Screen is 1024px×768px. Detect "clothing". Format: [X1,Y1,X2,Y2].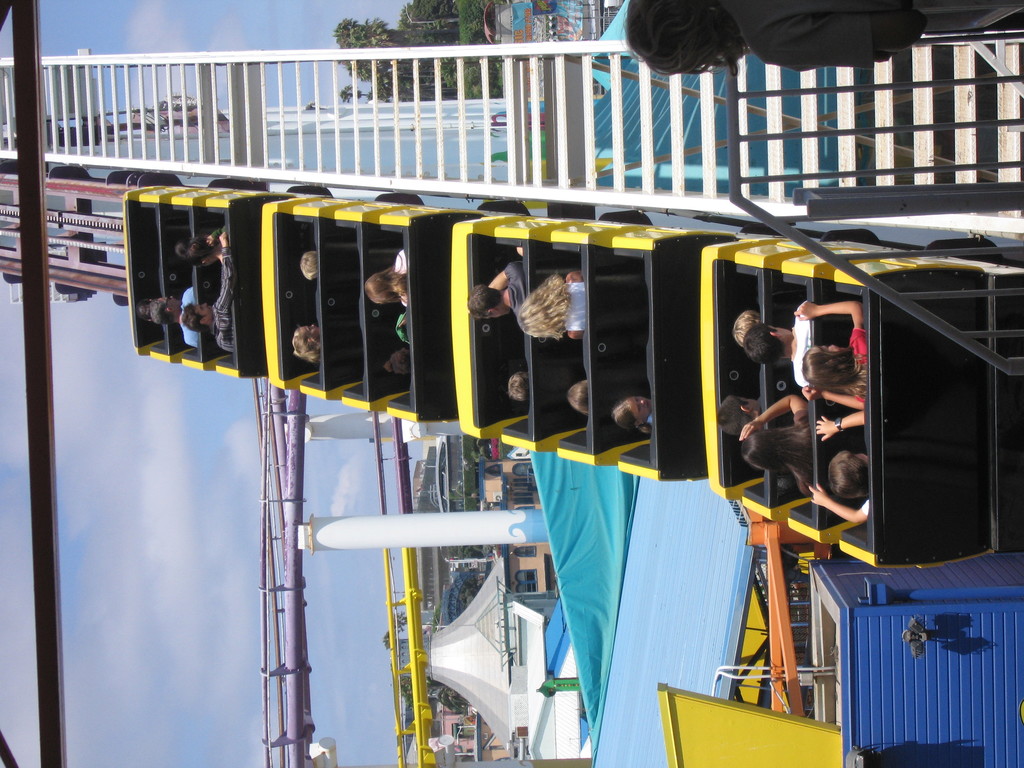
[719,0,1023,72].
